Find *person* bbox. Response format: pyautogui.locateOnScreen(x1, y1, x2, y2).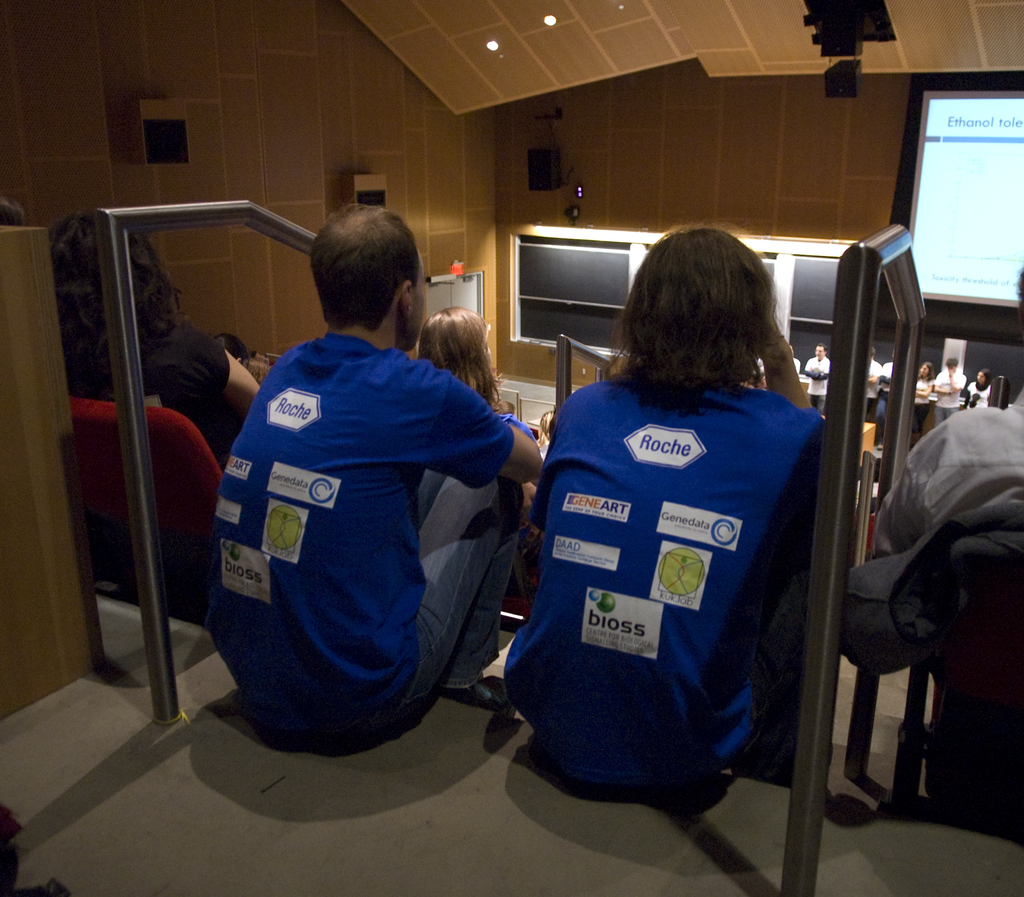
pyautogui.locateOnScreen(932, 357, 966, 428).
